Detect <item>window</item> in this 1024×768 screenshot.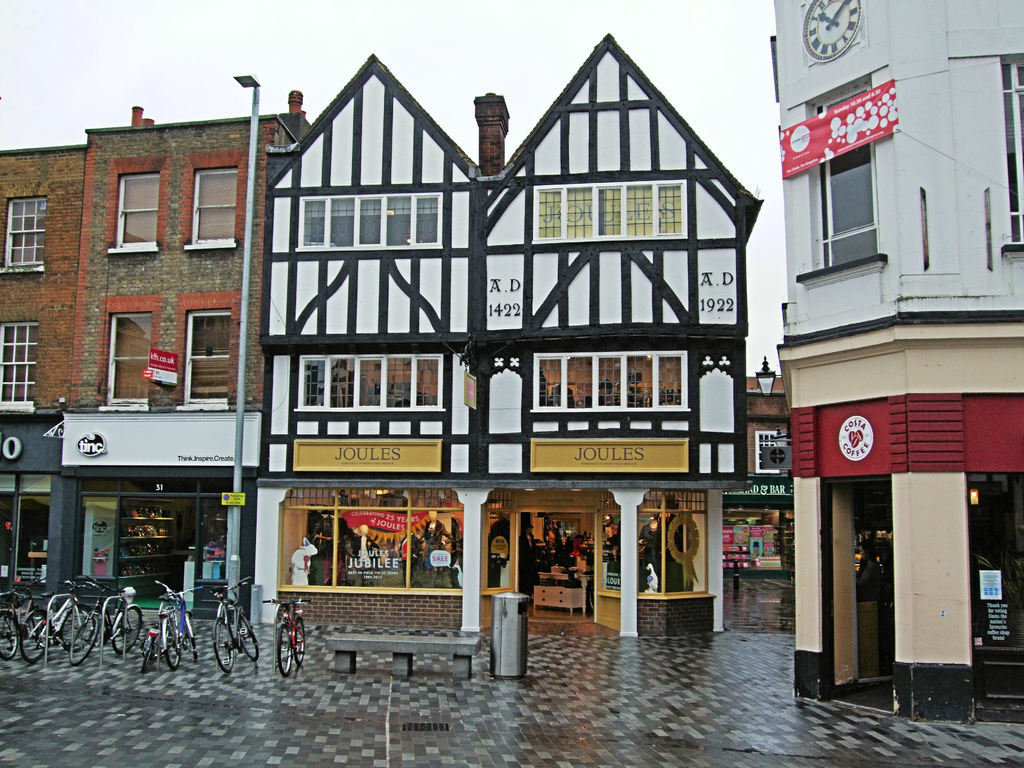
Detection: 567, 182, 600, 238.
